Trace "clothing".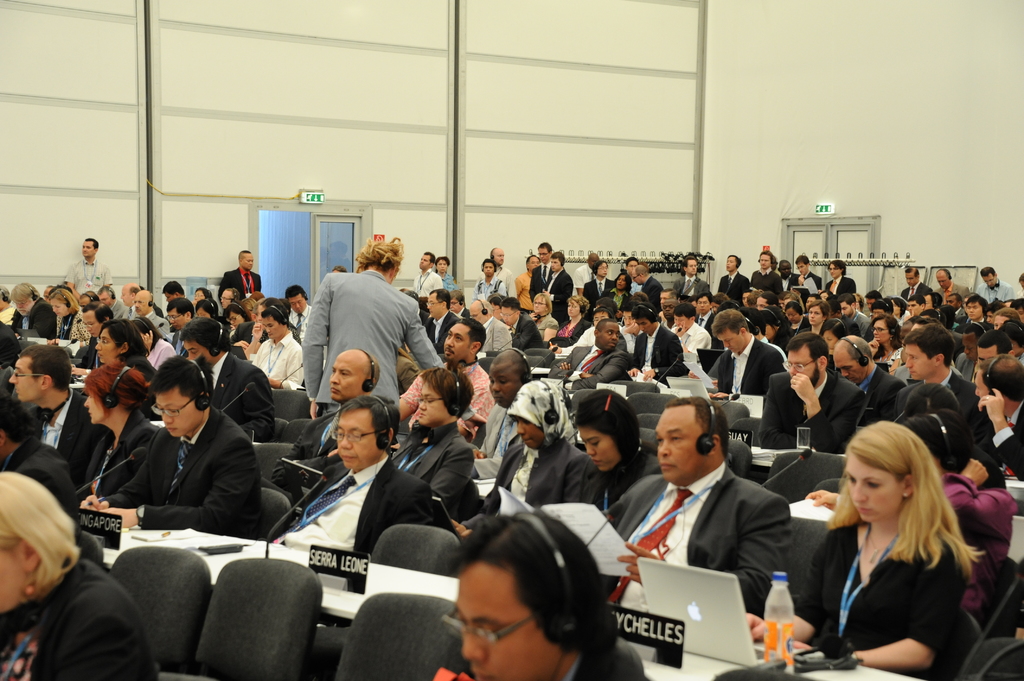
Traced to Rect(411, 266, 445, 303).
